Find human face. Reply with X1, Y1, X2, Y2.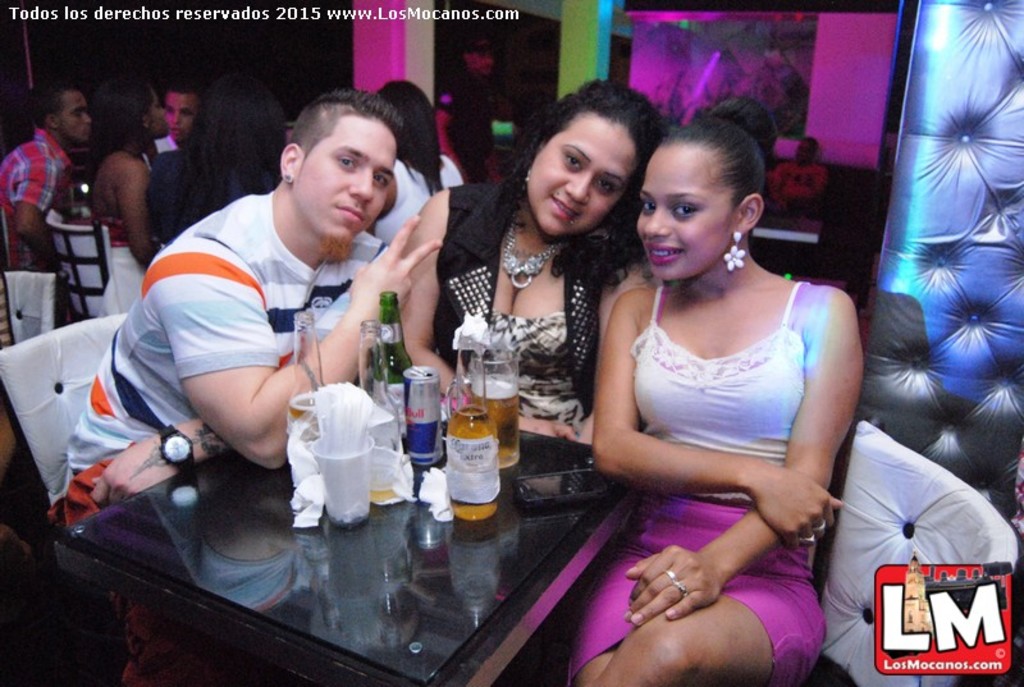
637, 139, 736, 283.
